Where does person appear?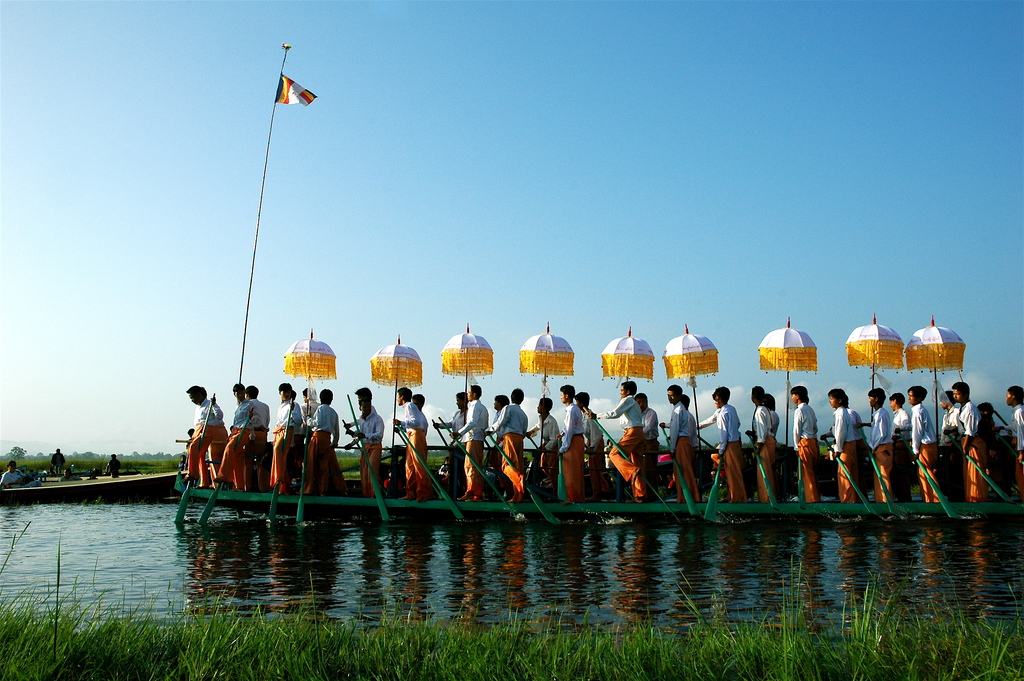
Appears at <box>490,393,509,424</box>.
